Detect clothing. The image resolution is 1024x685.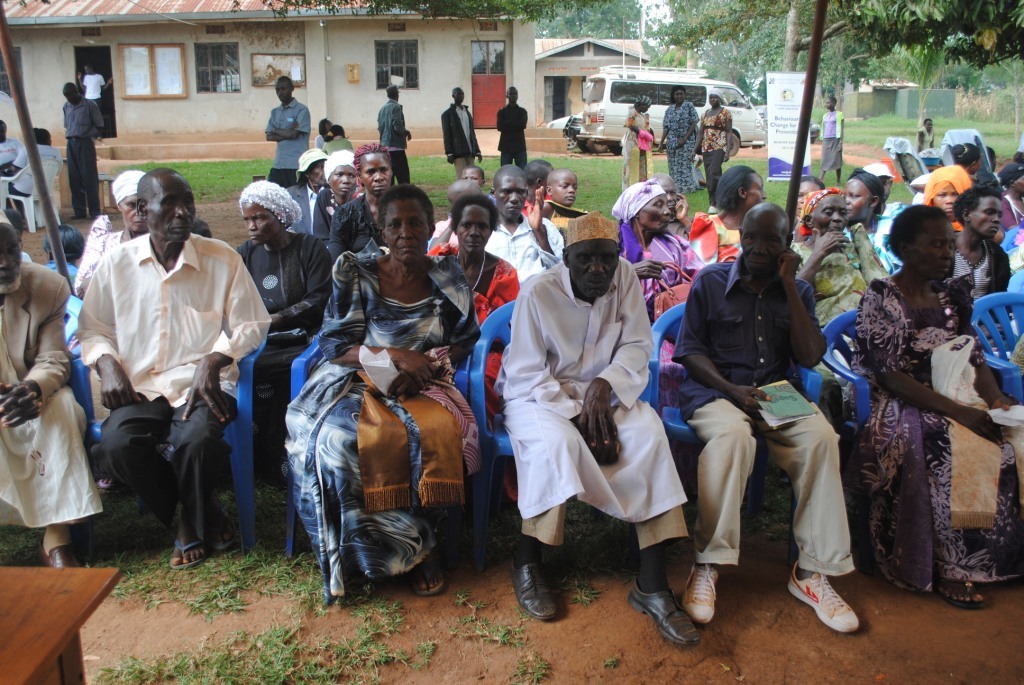
(2, 260, 101, 523).
